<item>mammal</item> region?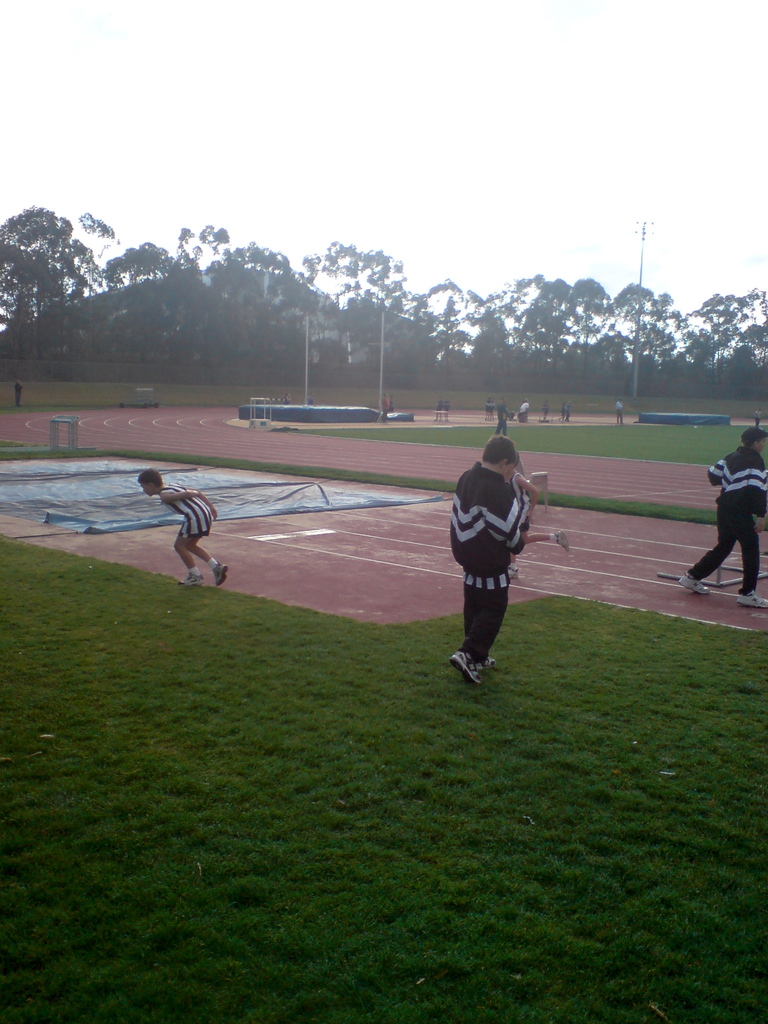
x1=137, y1=467, x2=226, y2=588
